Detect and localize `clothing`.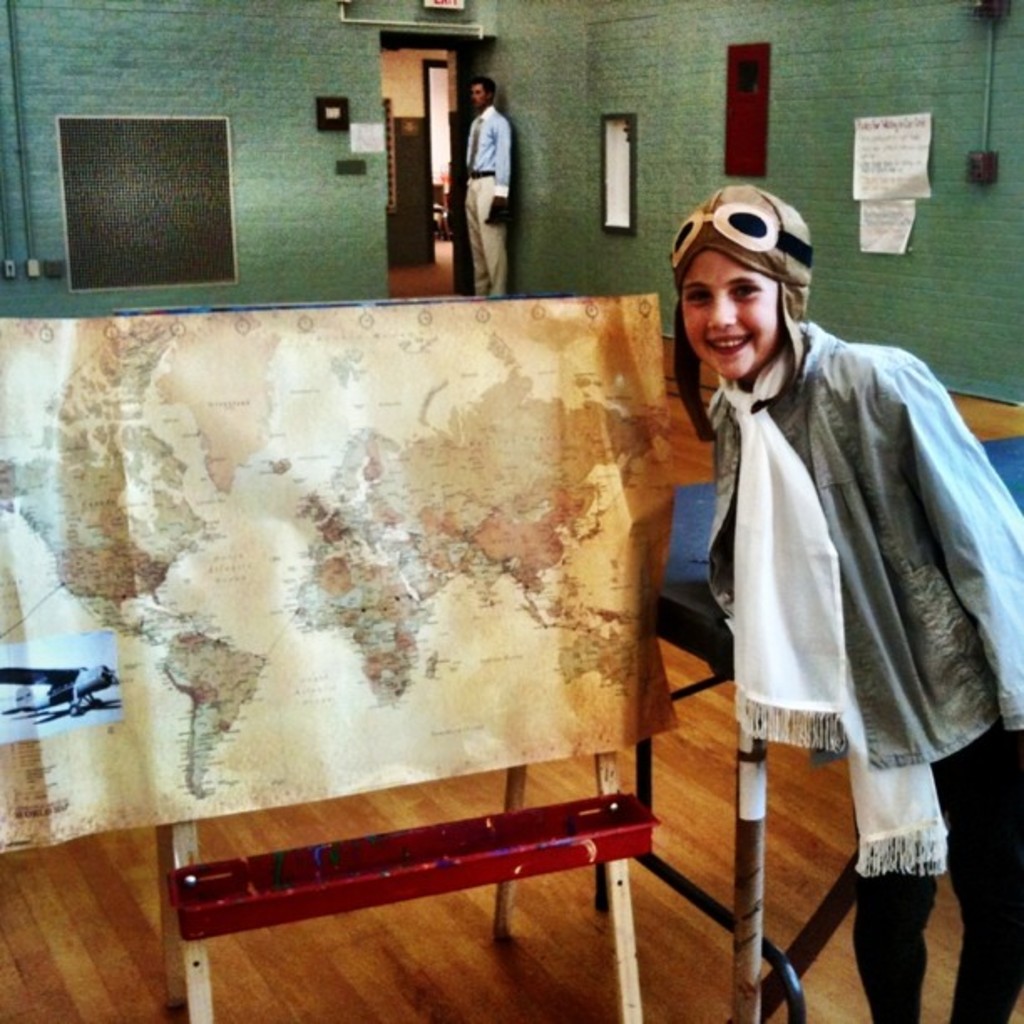
Localized at (696, 311, 1022, 1022).
